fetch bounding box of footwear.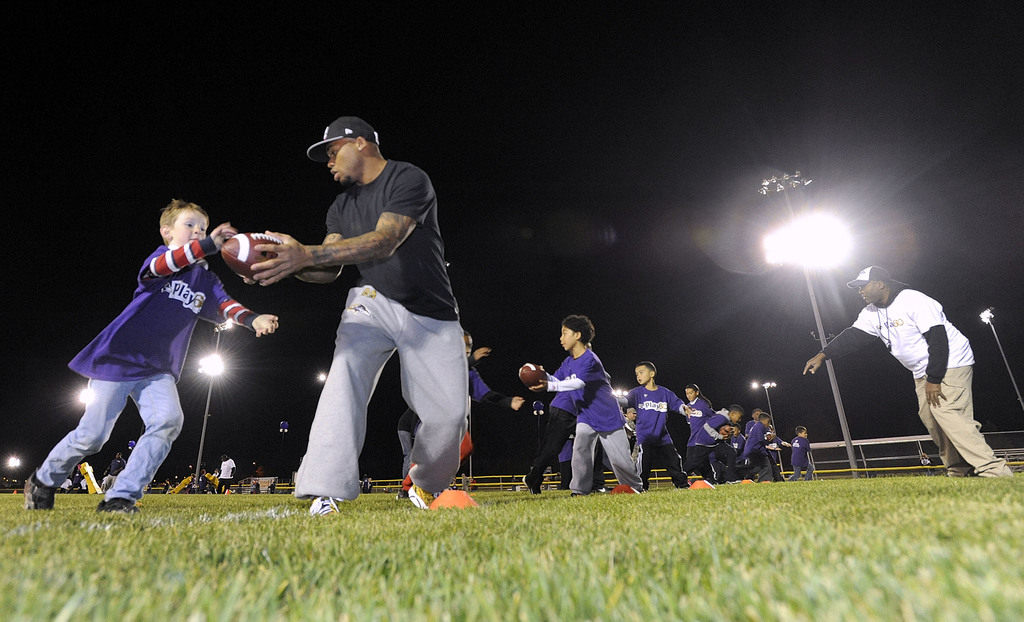
Bbox: 22,468,59,517.
